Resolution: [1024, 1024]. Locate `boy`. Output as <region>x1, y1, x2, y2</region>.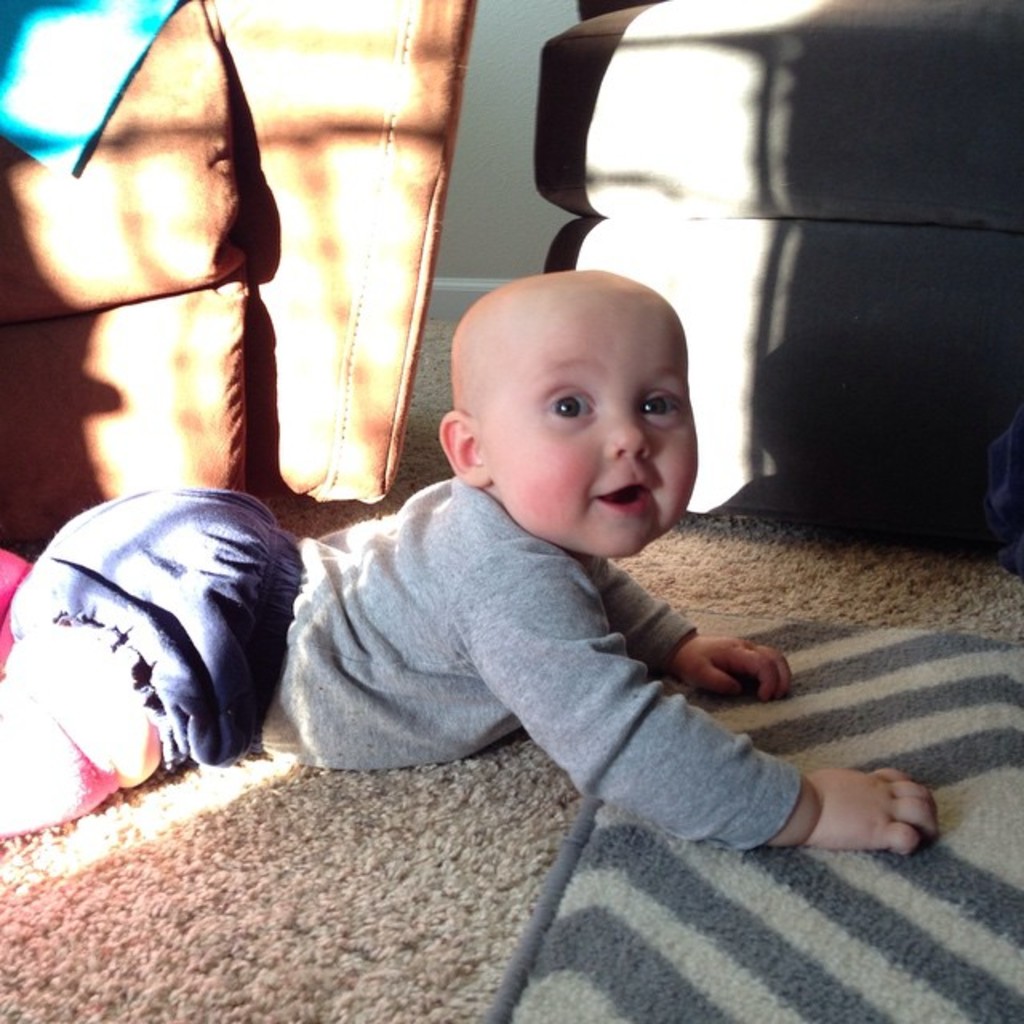
<region>232, 232, 733, 875</region>.
